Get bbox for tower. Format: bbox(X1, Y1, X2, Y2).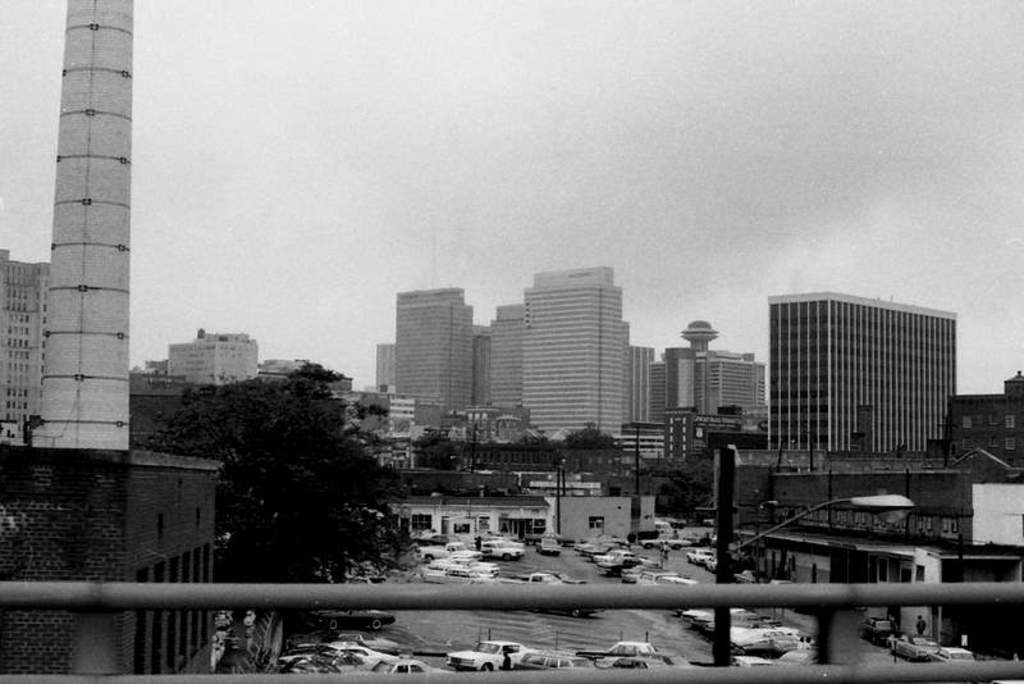
bbox(399, 293, 470, 428).
